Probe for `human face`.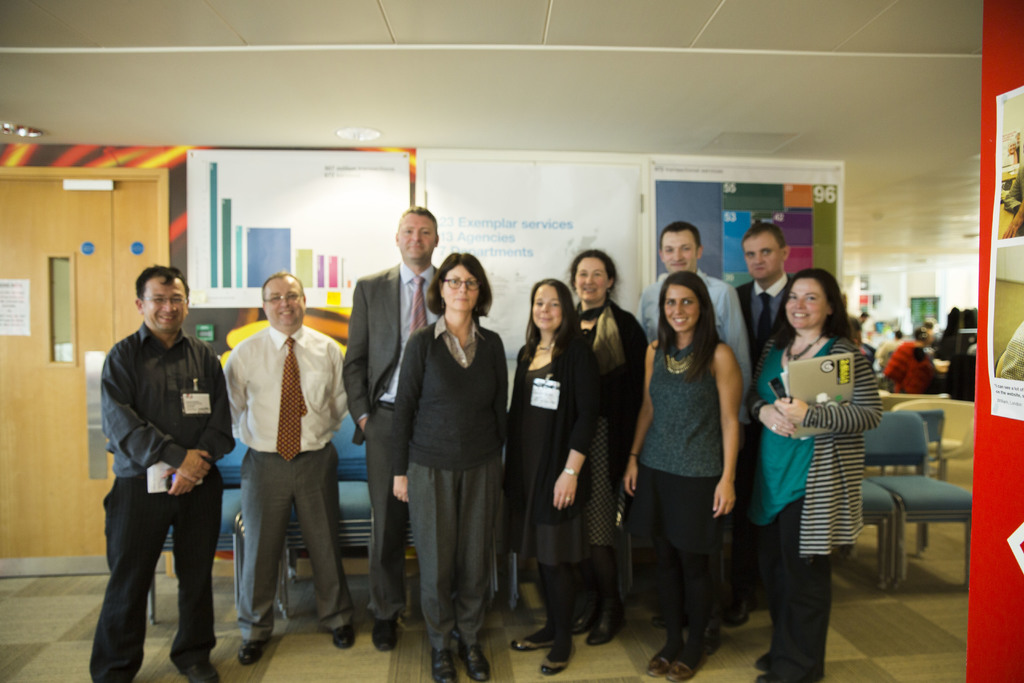
Probe result: l=783, t=278, r=829, b=331.
